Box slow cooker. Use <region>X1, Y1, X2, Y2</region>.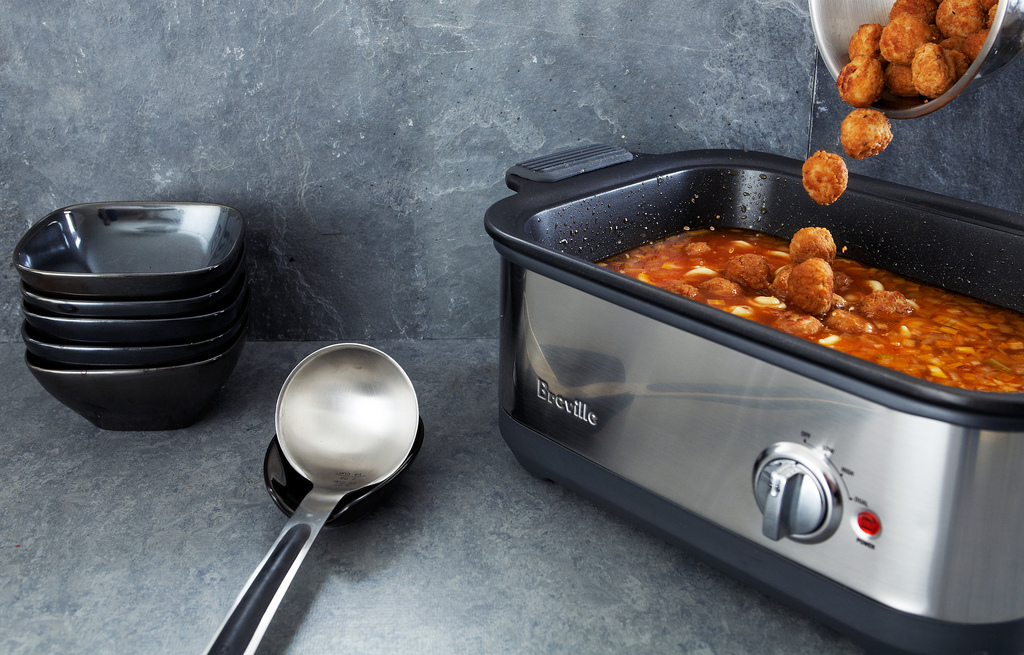
<region>481, 141, 1023, 654</region>.
